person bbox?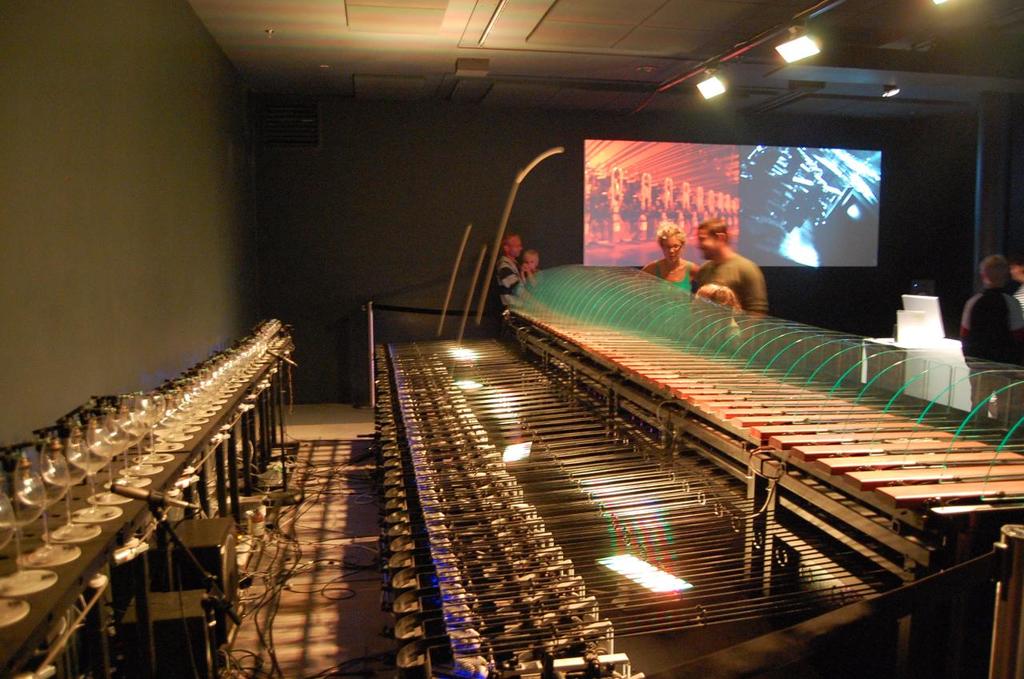
Rect(708, 221, 779, 323)
